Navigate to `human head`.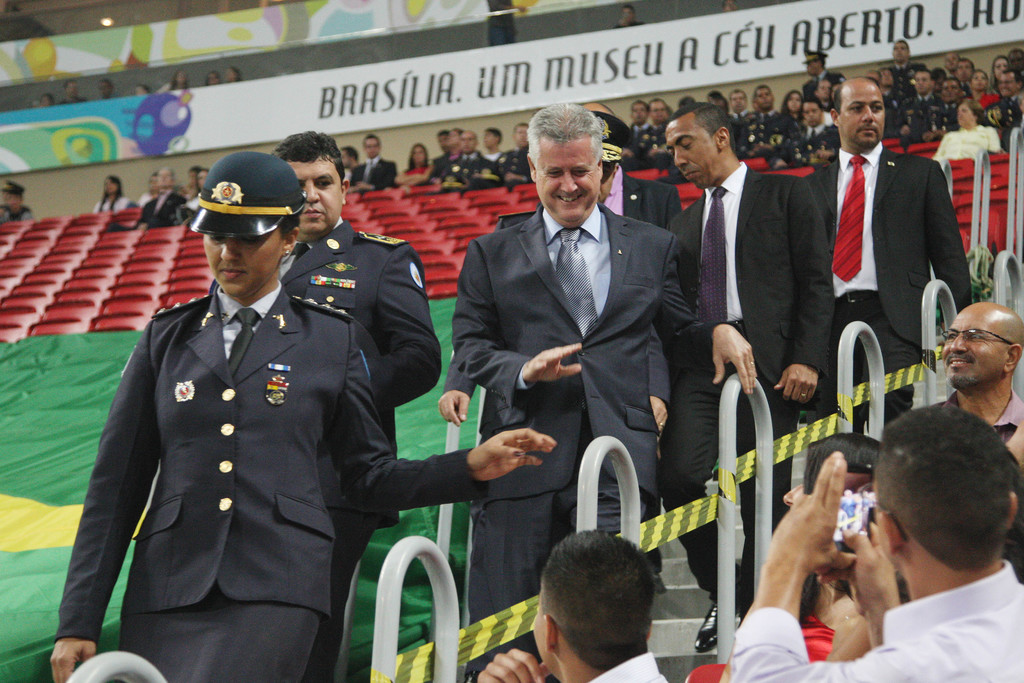
Navigation target: <bbox>511, 122, 526, 150</bbox>.
